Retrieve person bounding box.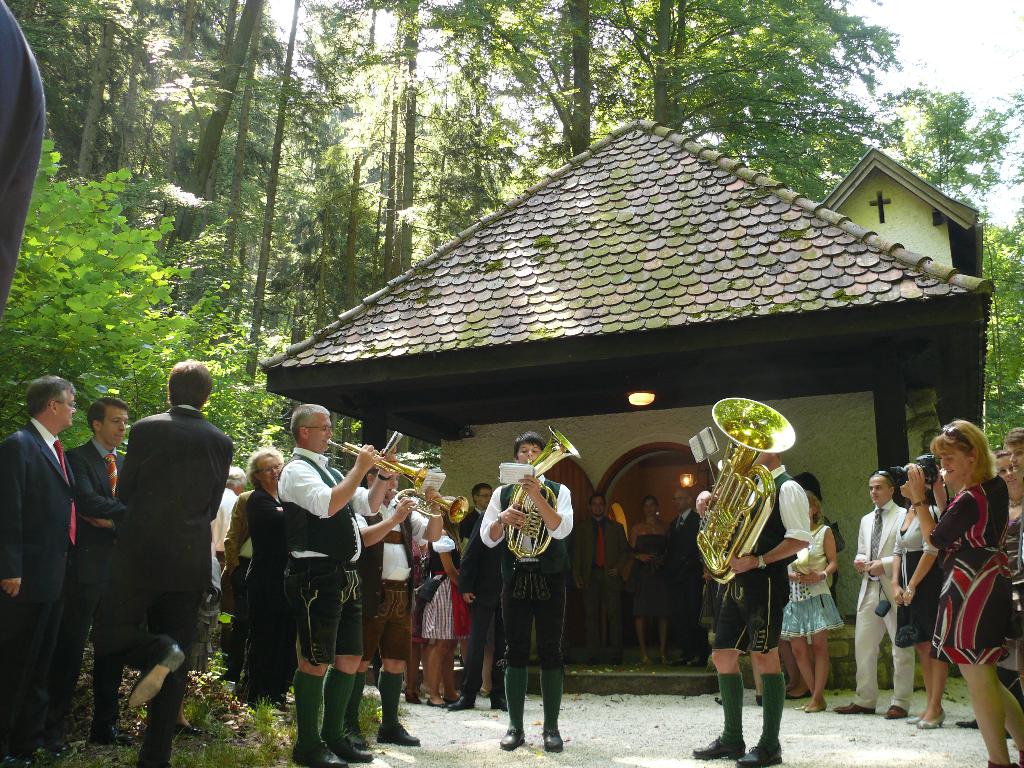
Bounding box: left=413, top=507, right=474, bottom=708.
